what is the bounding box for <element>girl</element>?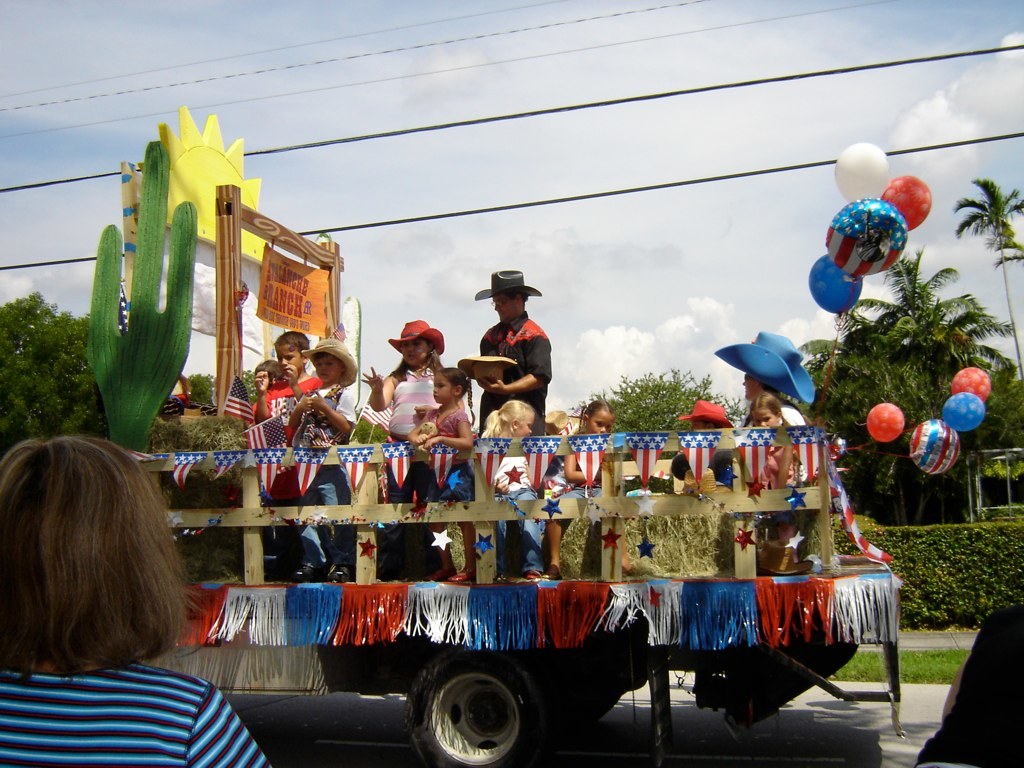
bbox=[403, 364, 477, 581].
